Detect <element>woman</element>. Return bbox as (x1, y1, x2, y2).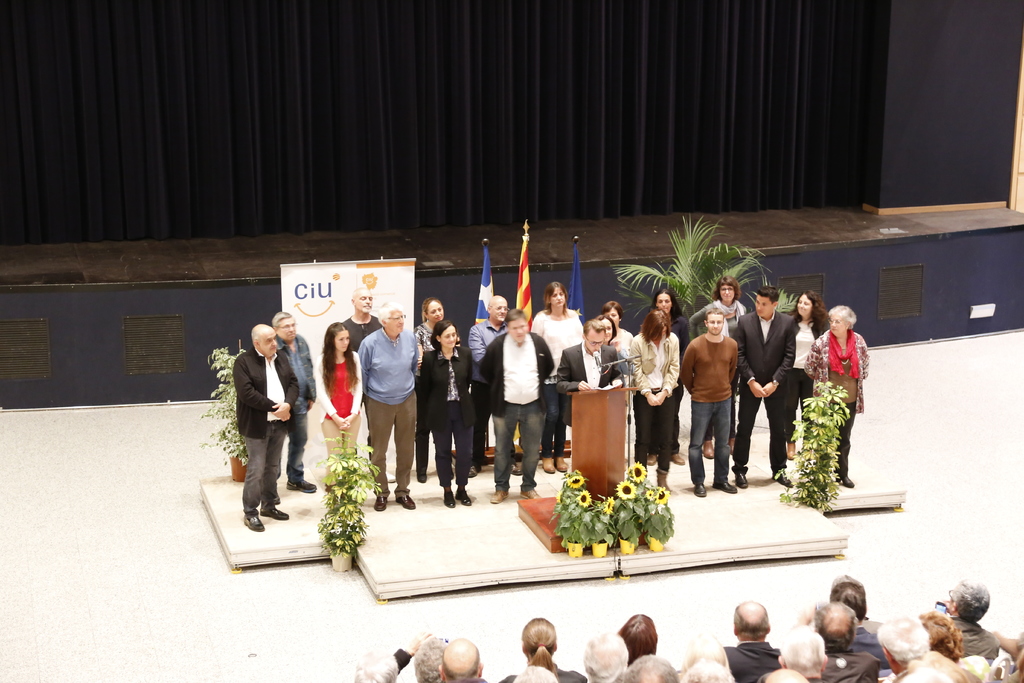
(687, 274, 739, 461).
